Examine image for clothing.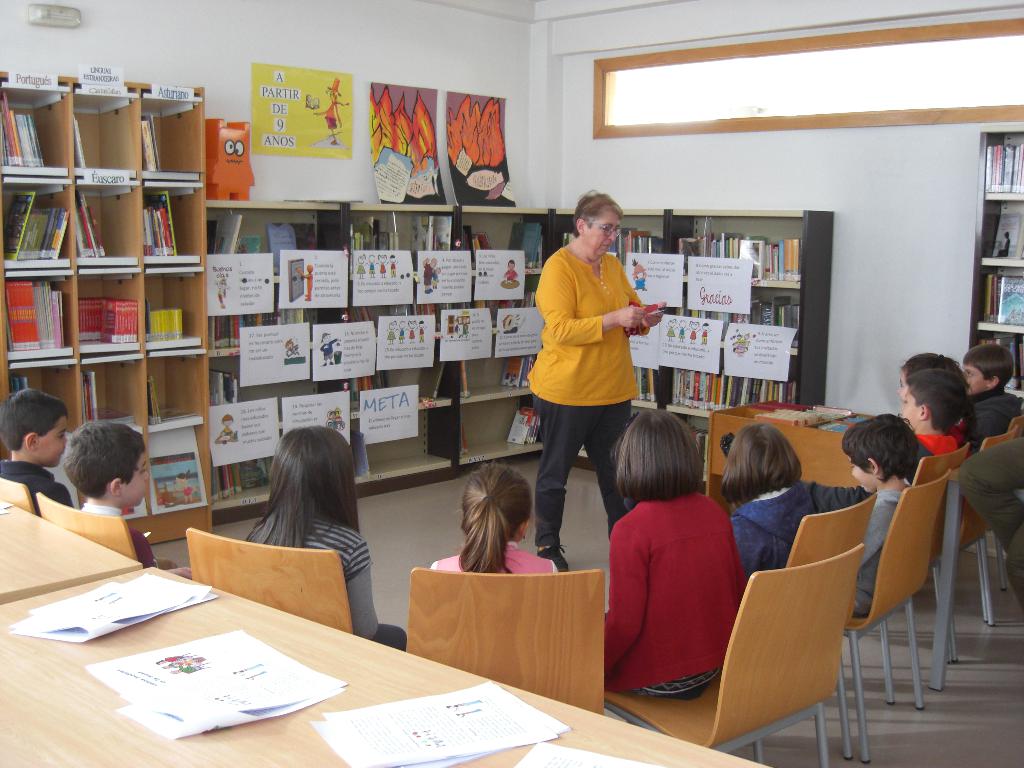
Examination result: 420:555:563:573.
